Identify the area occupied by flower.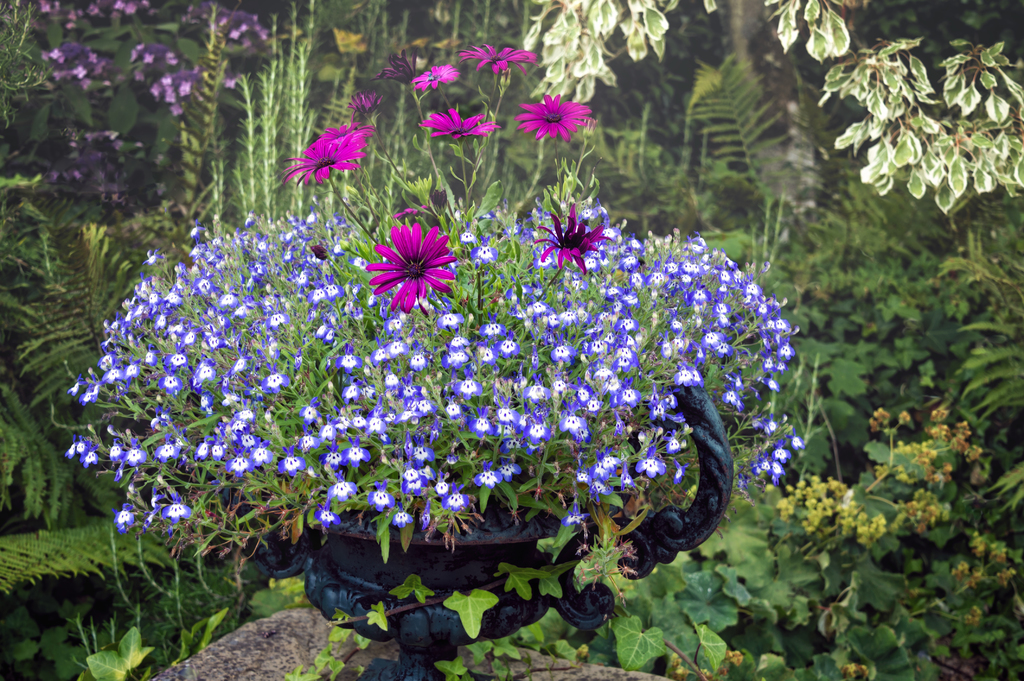
Area: select_region(417, 104, 497, 142).
